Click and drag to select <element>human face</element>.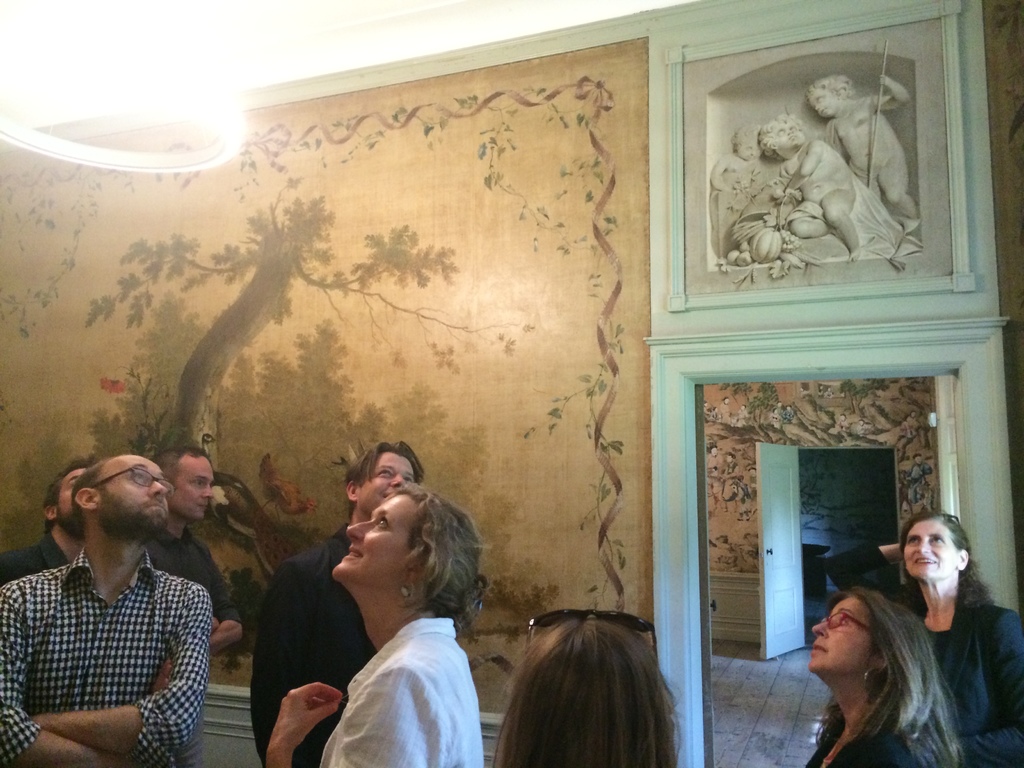
Selection: [355, 447, 412, 508].
